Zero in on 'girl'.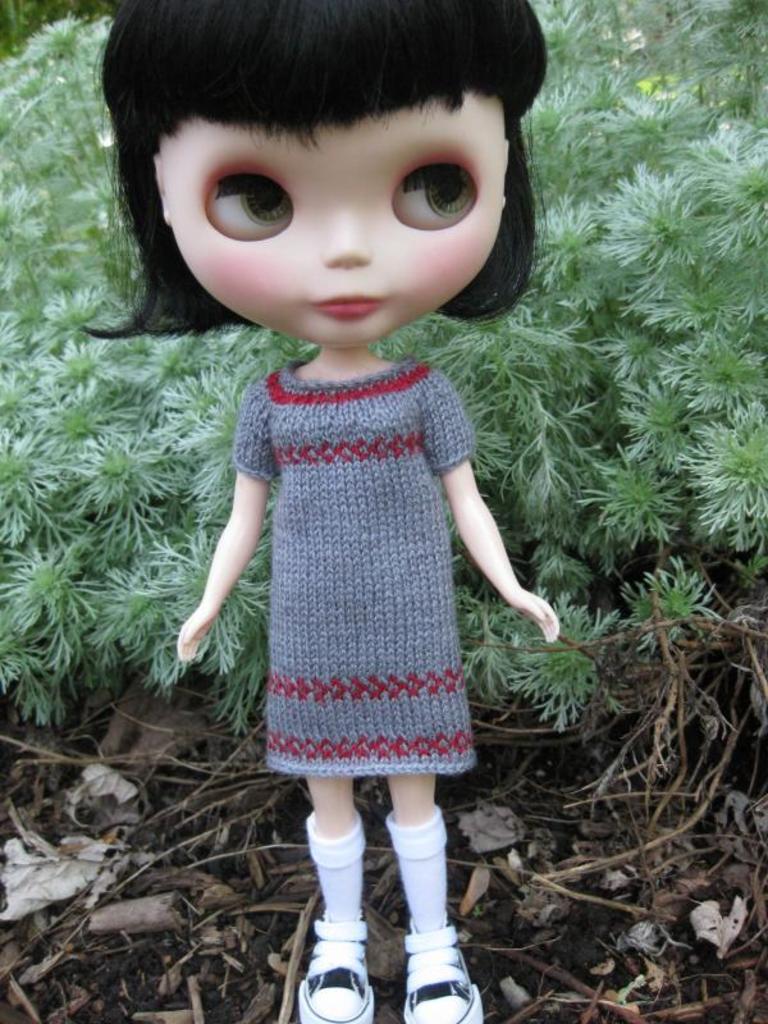
Zeroed in: bbox=[116, 0, 558, 1023].
